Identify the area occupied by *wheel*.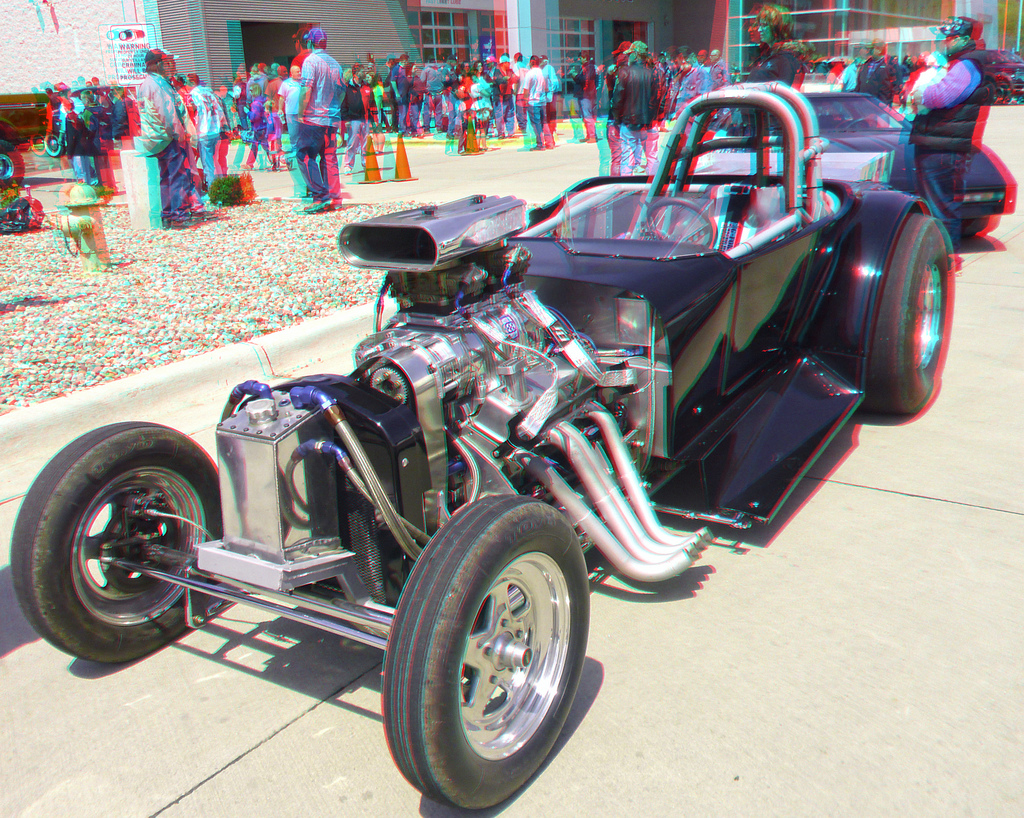
Area: l=643, t=202, r=724, b=257.
